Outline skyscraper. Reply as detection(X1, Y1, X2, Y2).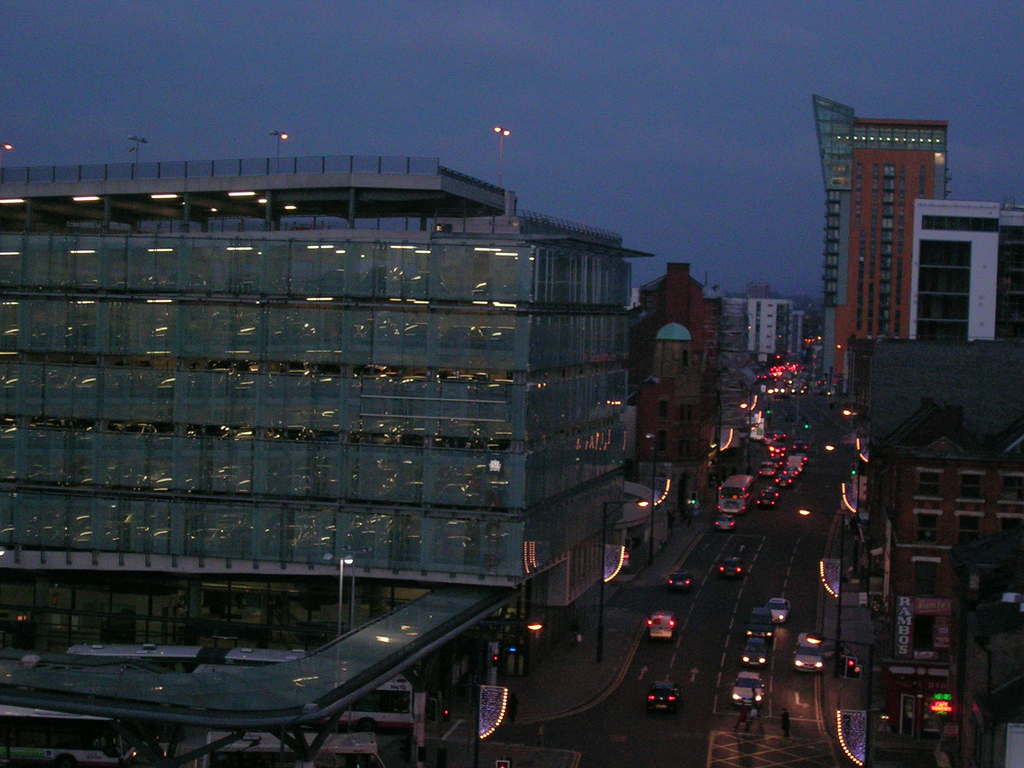
detection(841, 128, 983, 349).
